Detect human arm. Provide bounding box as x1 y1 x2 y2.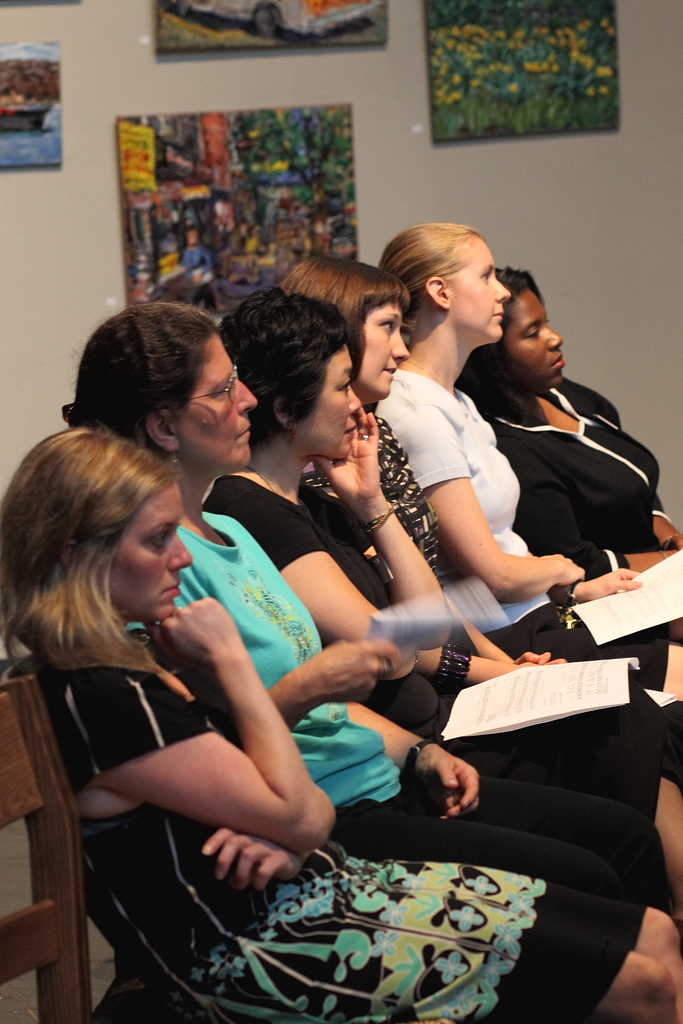
582 557 631 602.
